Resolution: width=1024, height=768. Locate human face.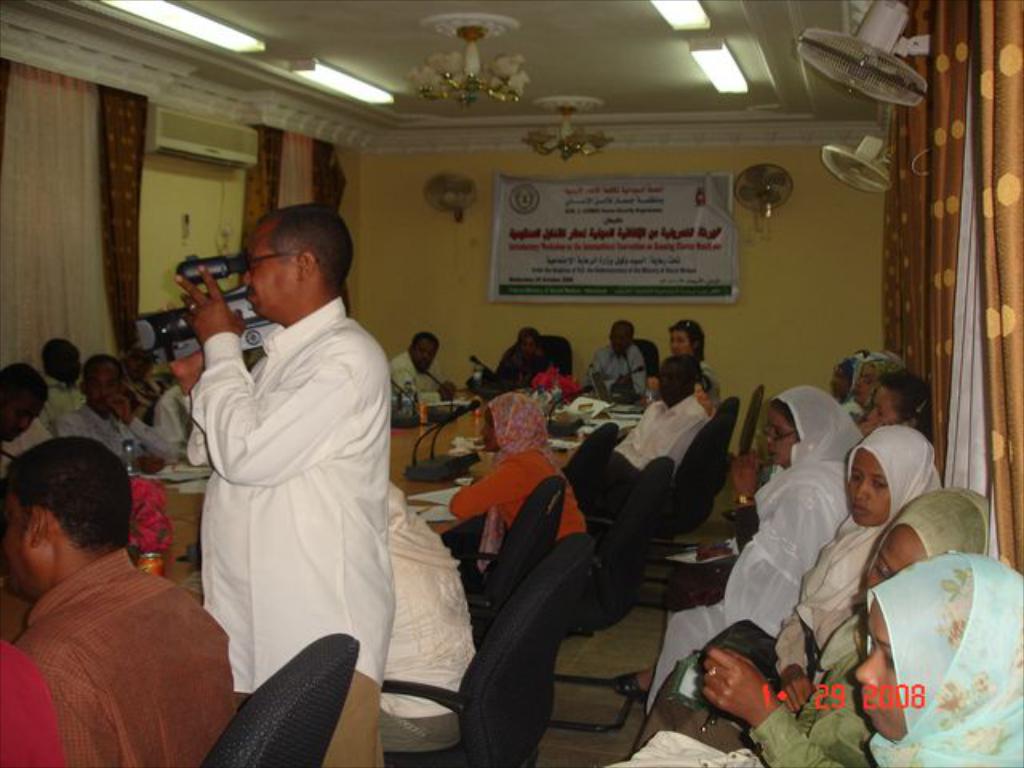
<box>0,384,51,442</box>.
